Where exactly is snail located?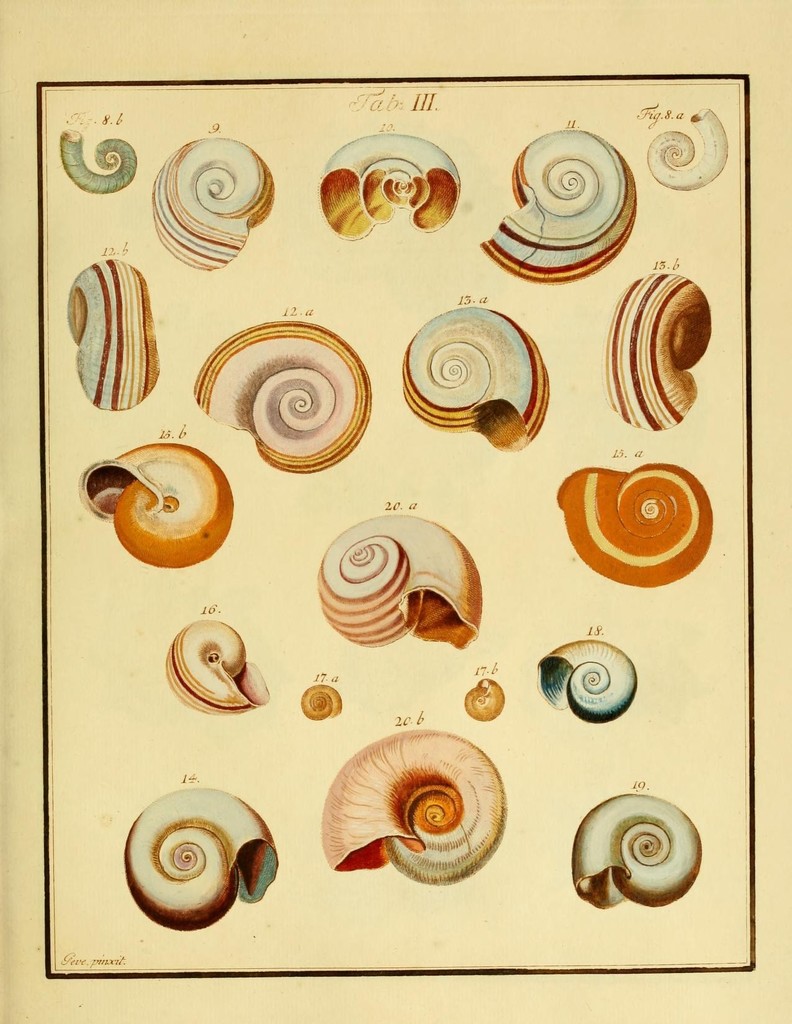
Its bounding box is [left=570, top=791, right=700, bottom=910].
